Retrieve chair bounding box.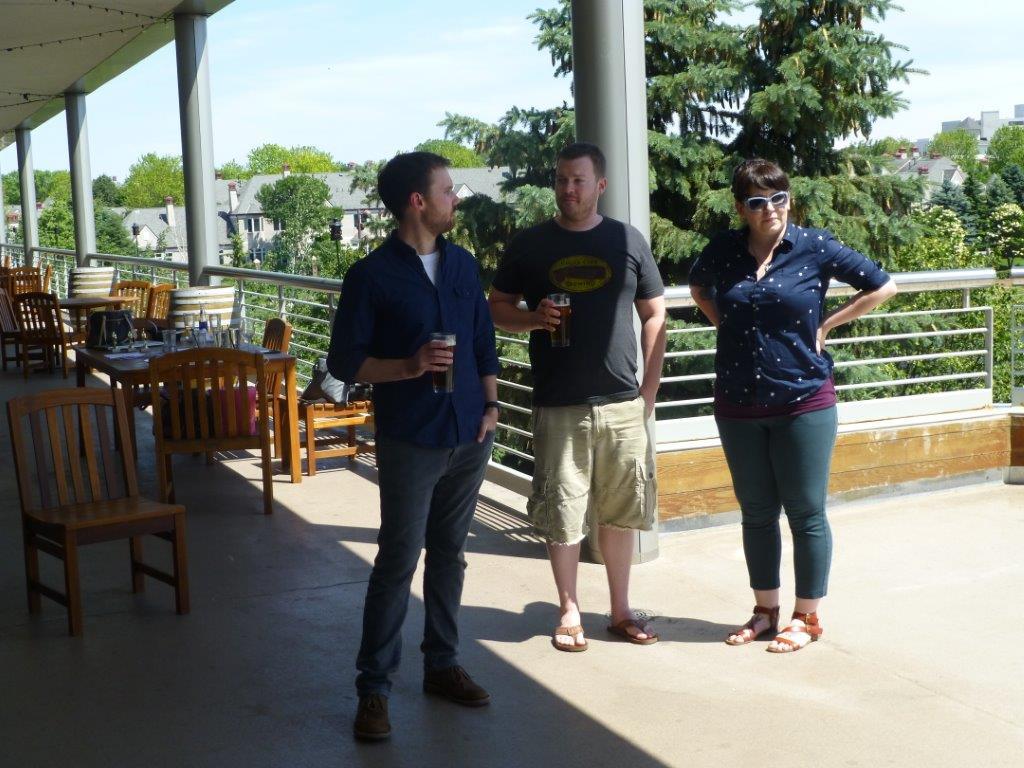
Bounding box: {"x1": 145, "y1": 357, "x2": 277, "y2": 515}.
